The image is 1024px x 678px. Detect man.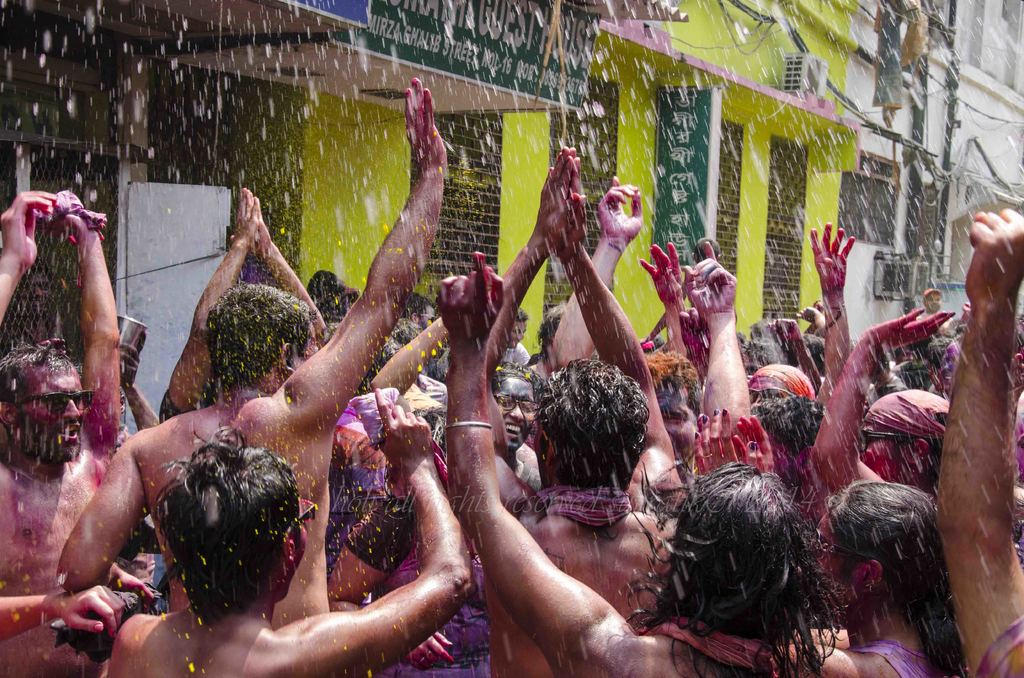
Detection: region(44, 72, 460, 611).
